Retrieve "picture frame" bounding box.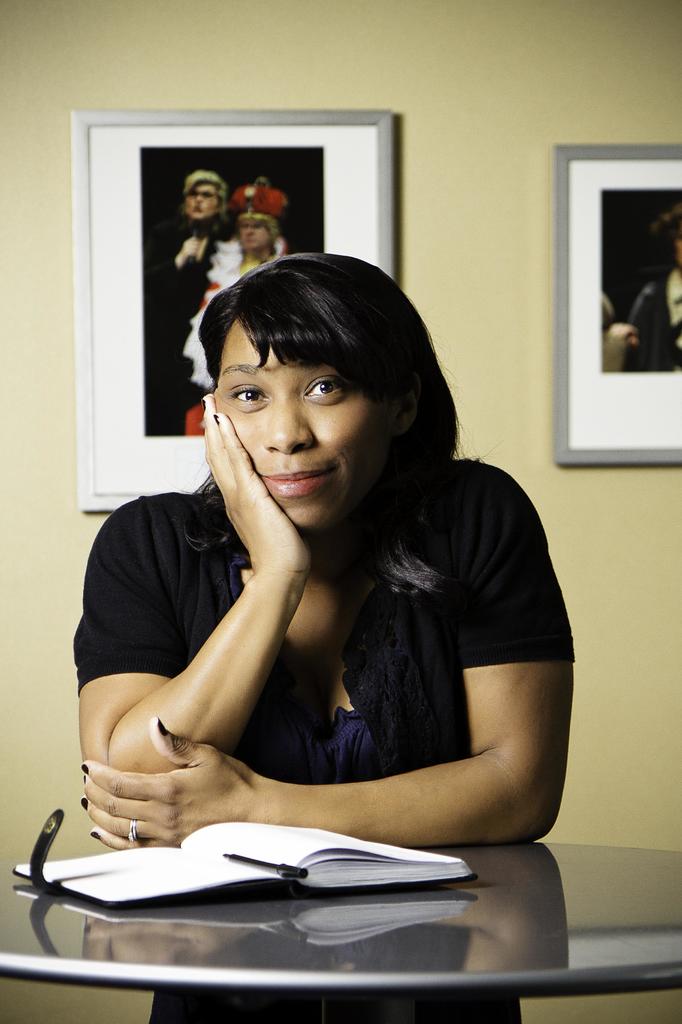
Bounding box: 66,85,423,518.
